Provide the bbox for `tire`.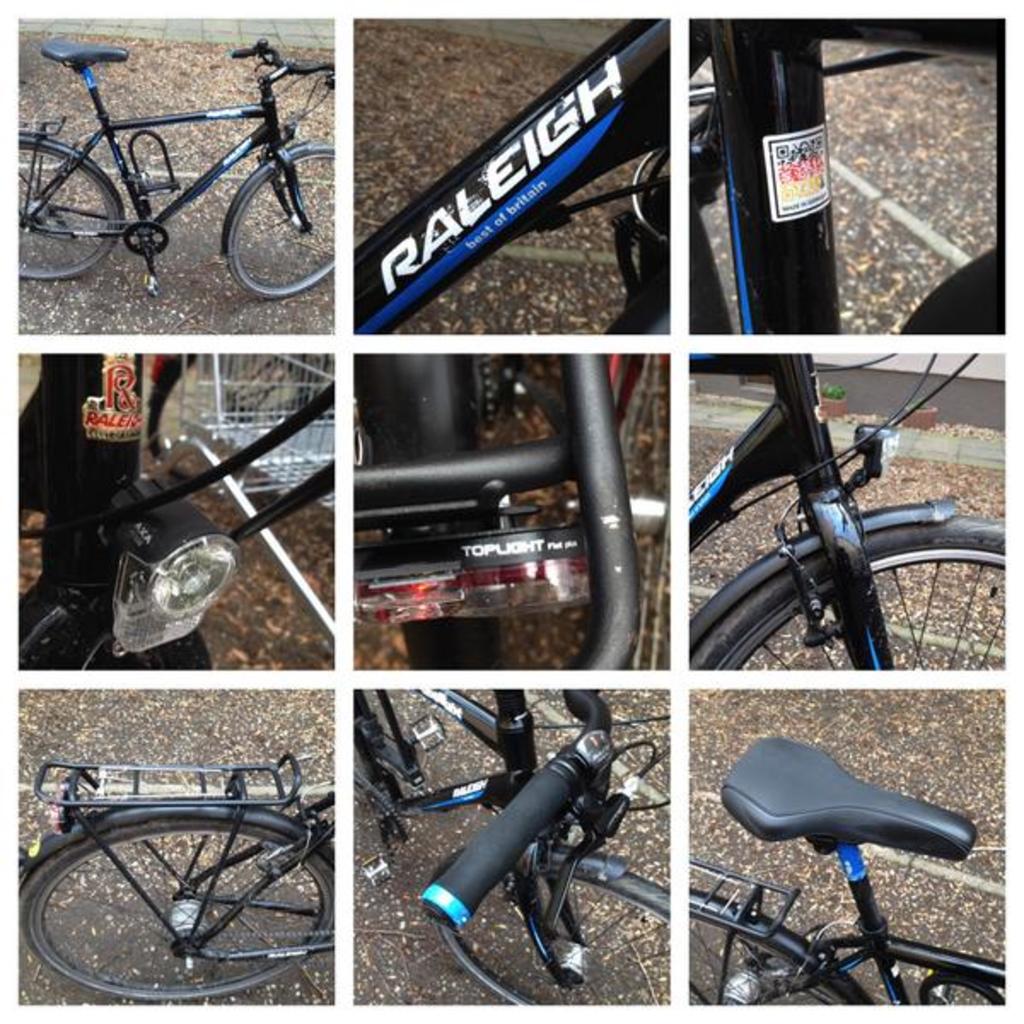
crop(19, 137, 118, 278).
